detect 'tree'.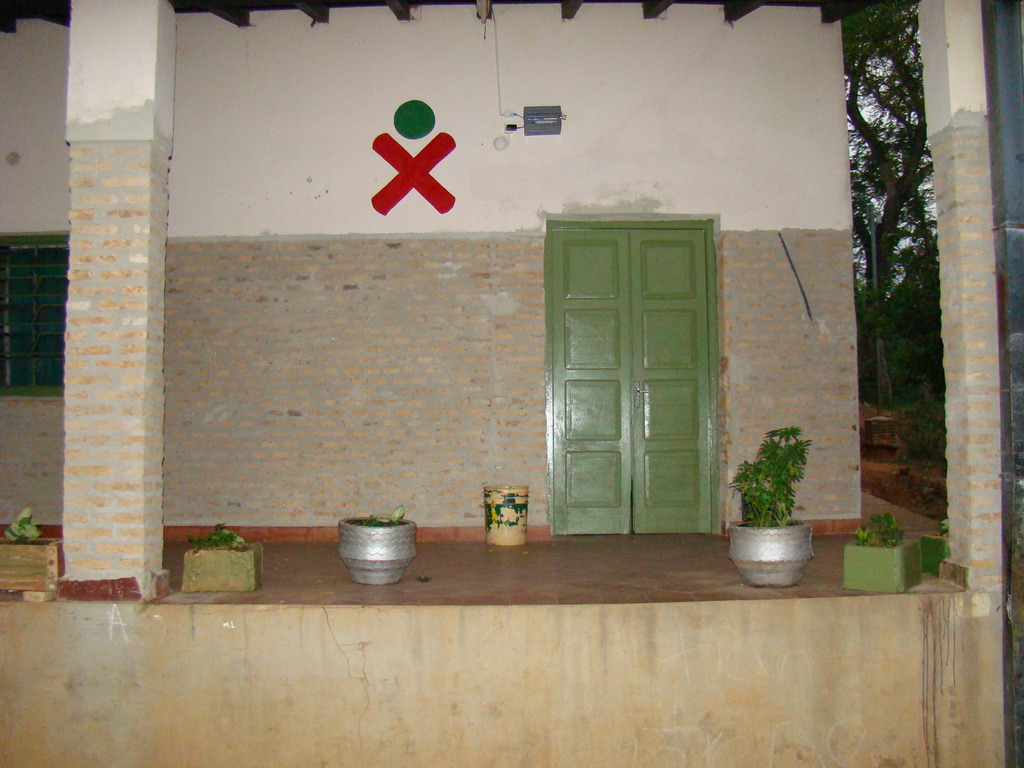
Detected at <bbox>837, 3, 948, 470</bbox>.
